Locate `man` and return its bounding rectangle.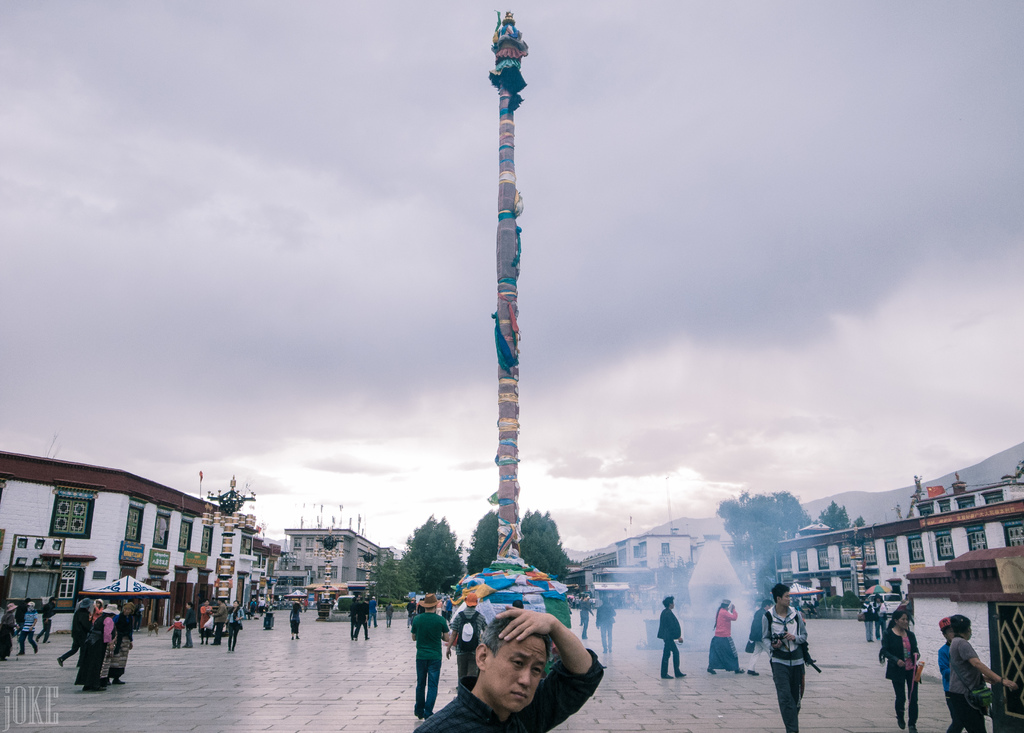
[184, 600, 196, 646].
